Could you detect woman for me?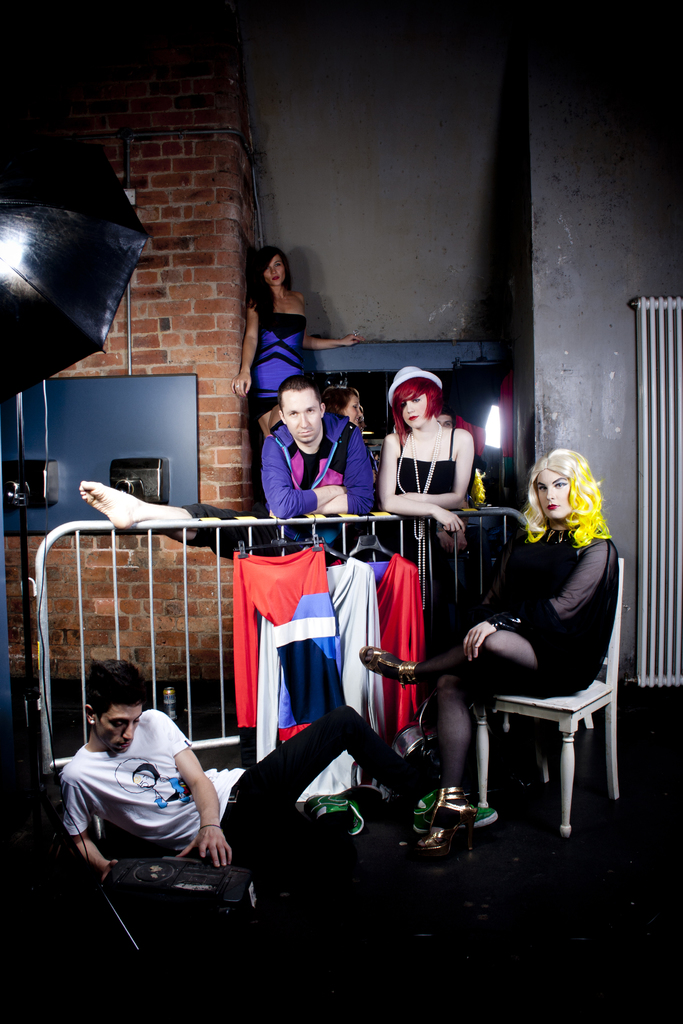
Detection result: [226, 245, 367, 466].
